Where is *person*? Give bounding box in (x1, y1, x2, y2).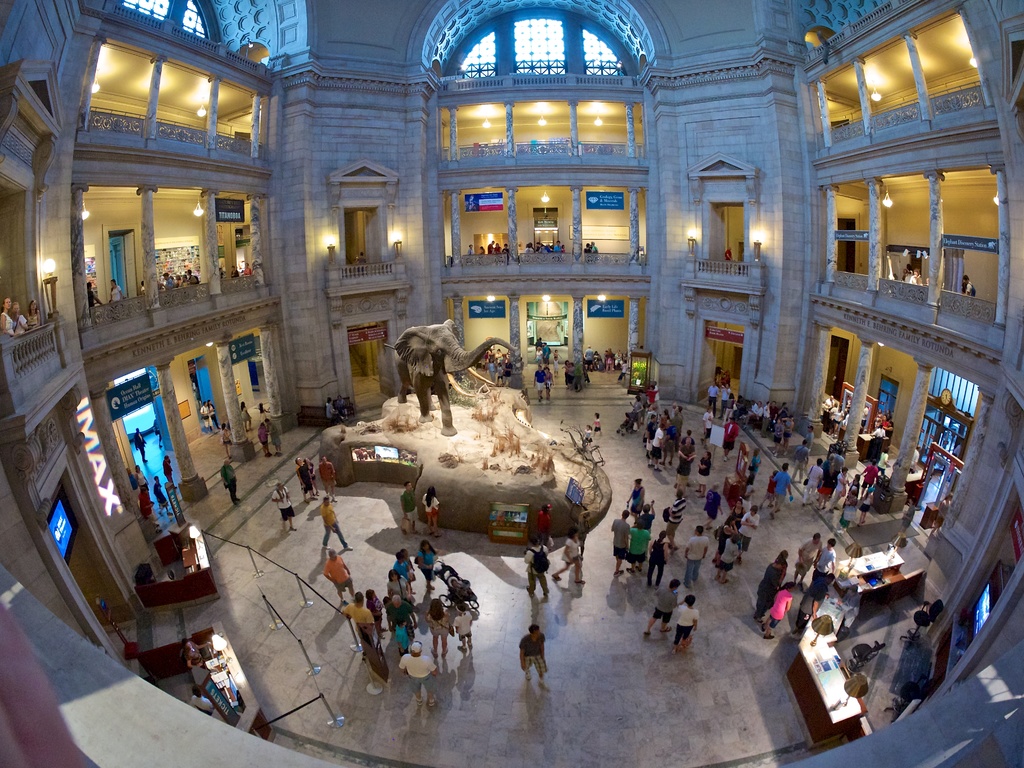
(547, 527, 584, 587).
